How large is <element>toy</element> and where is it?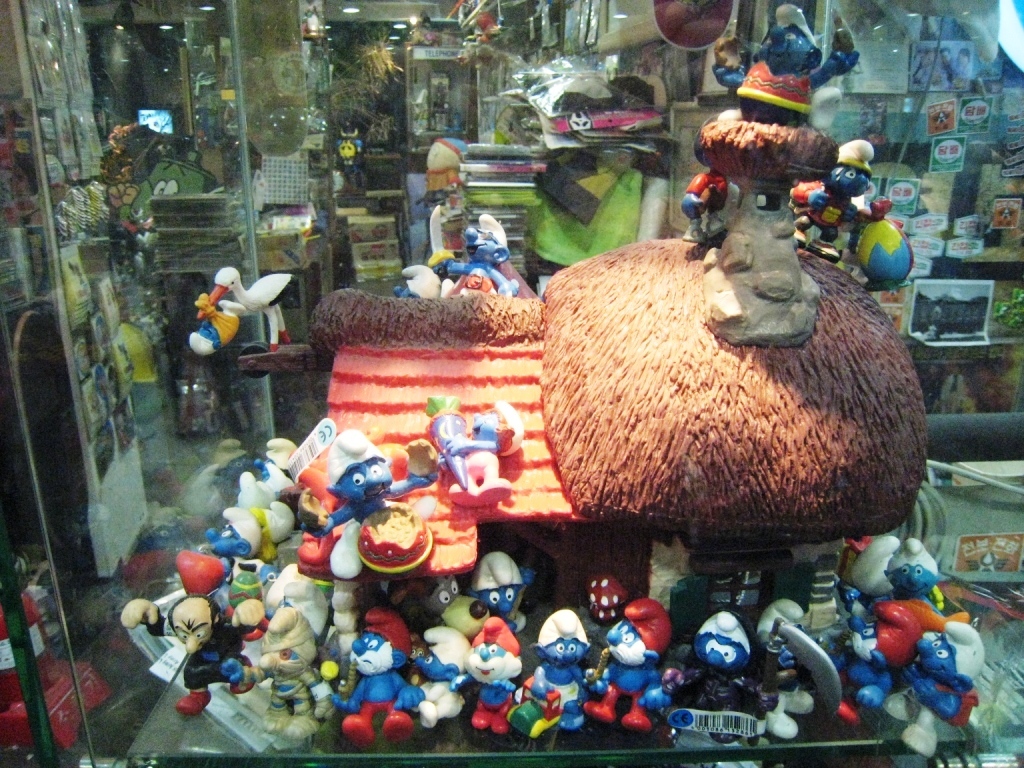
Bounding box: 672,588,793,728.
